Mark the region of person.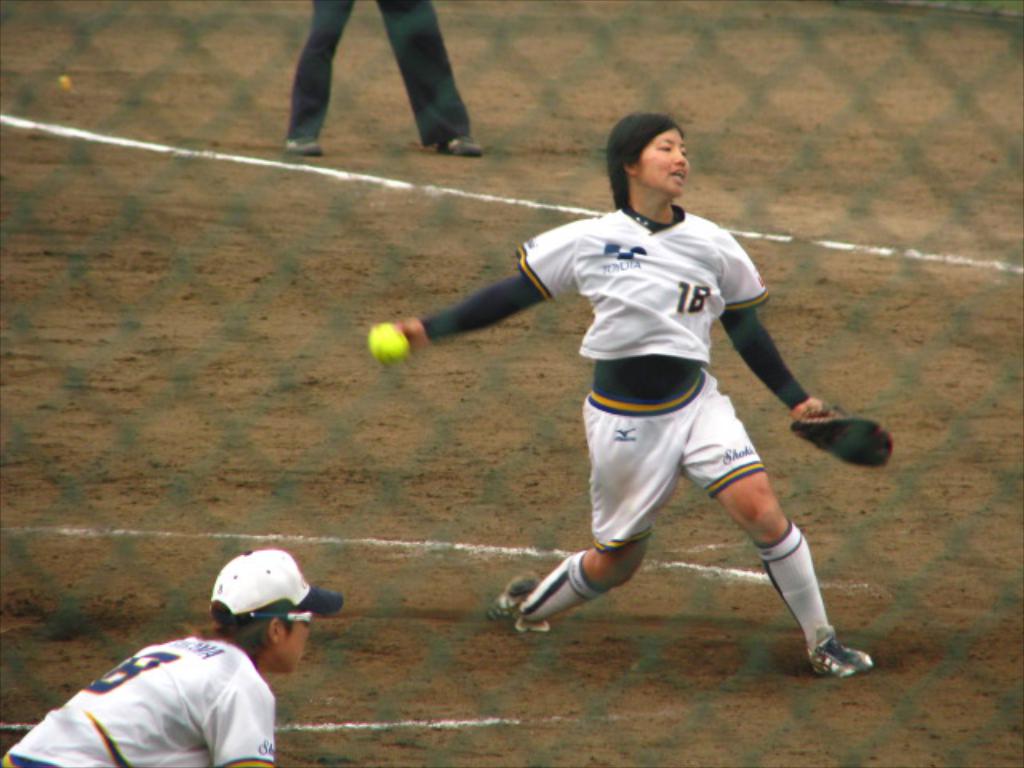
Region: [left=398, top=110, right=877, bottom=680].
